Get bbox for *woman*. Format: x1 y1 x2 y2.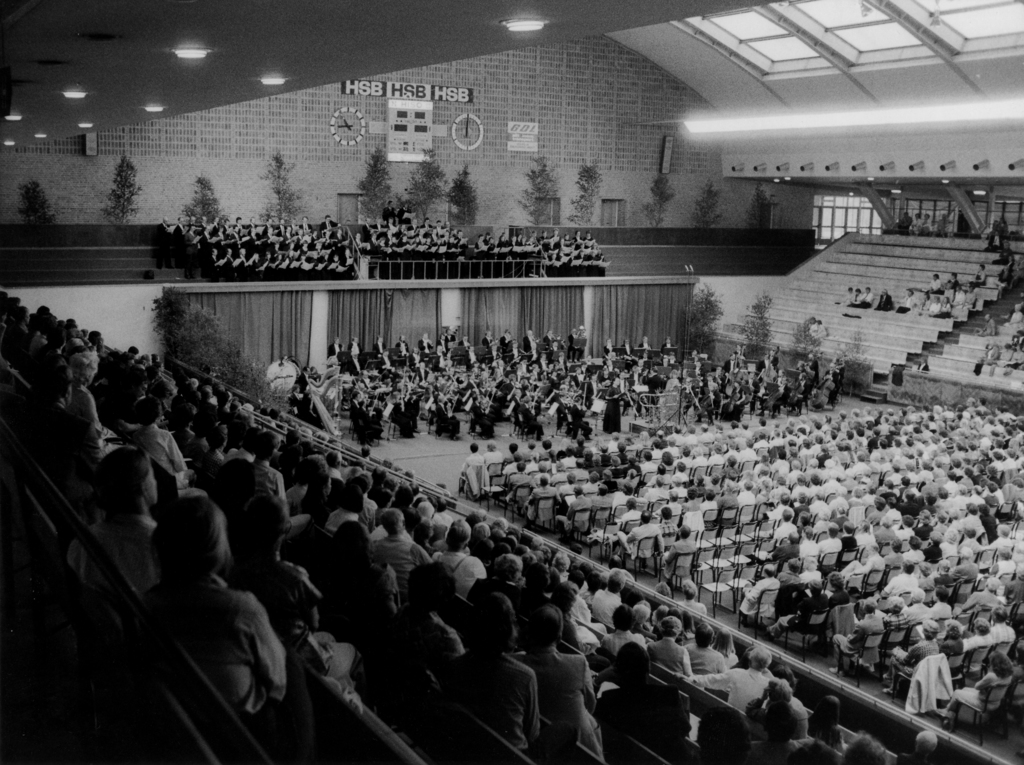
552 552 569 580.
